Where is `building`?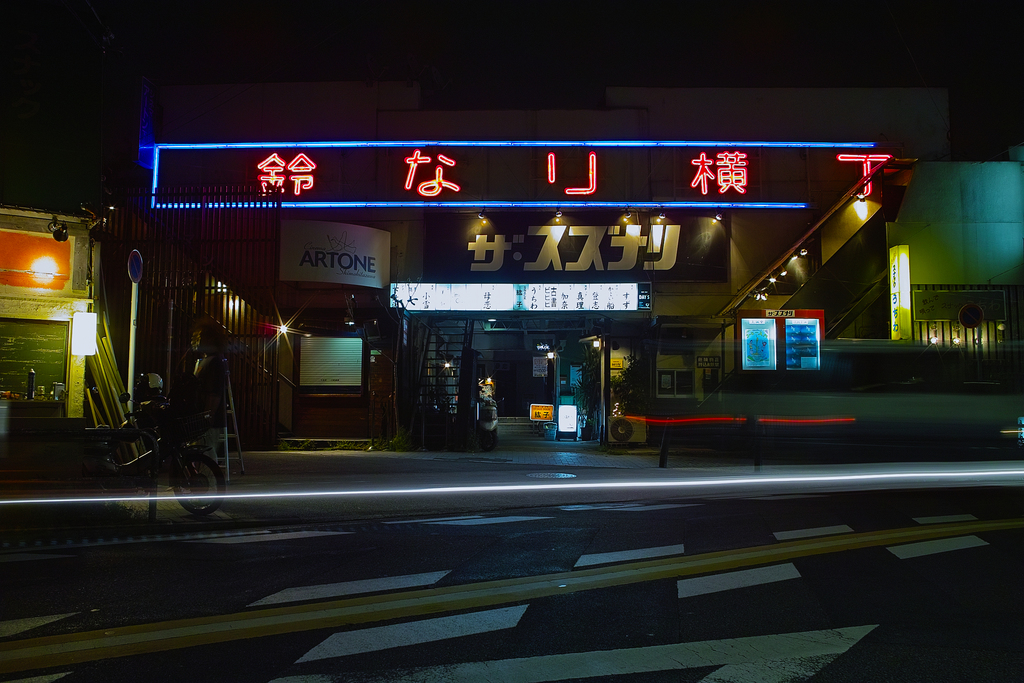
locate(136, 85, 1023, 458).
